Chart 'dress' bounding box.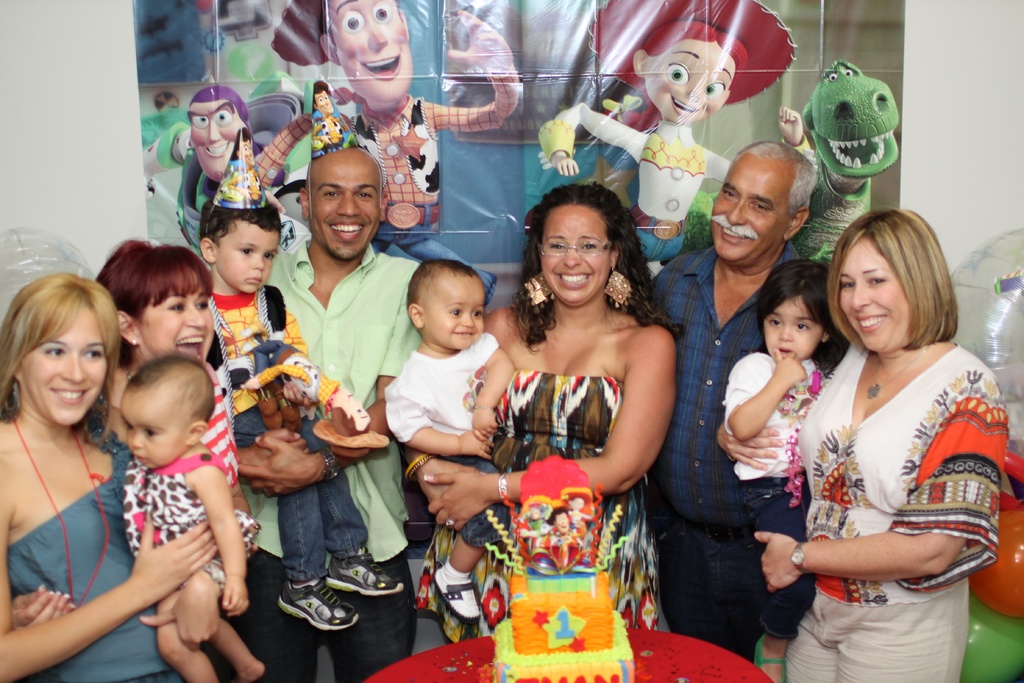
Charted: bbox=(786, 333, 1012, 682).
